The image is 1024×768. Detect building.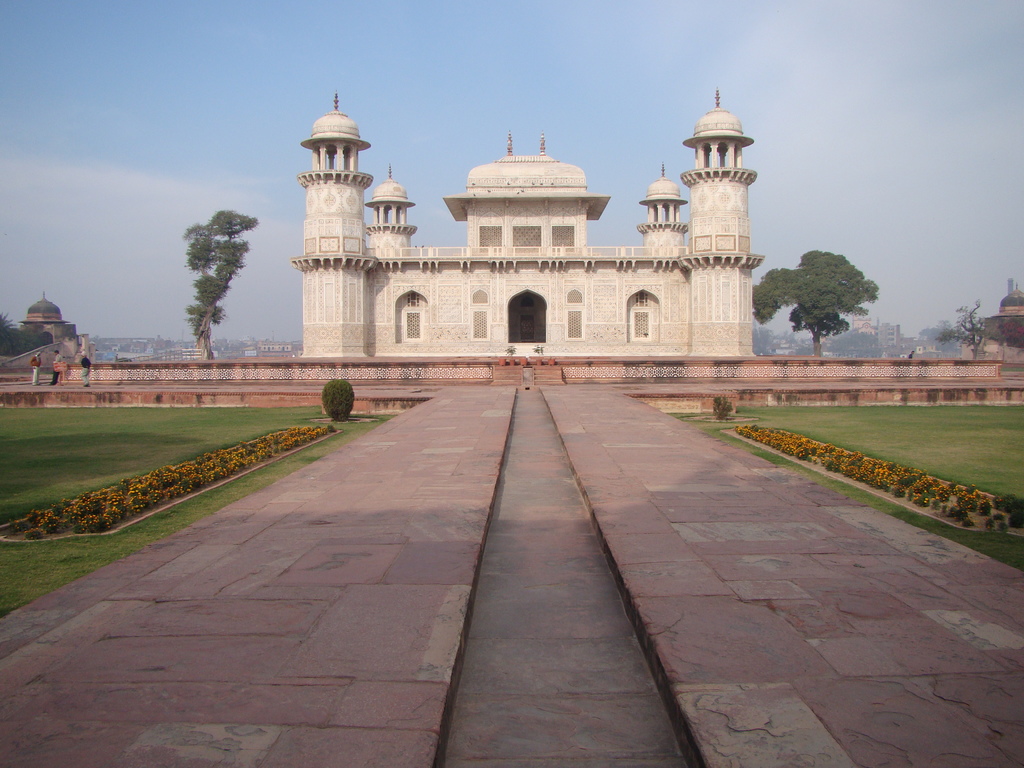
Detection: 298, 93, 758, 357.
